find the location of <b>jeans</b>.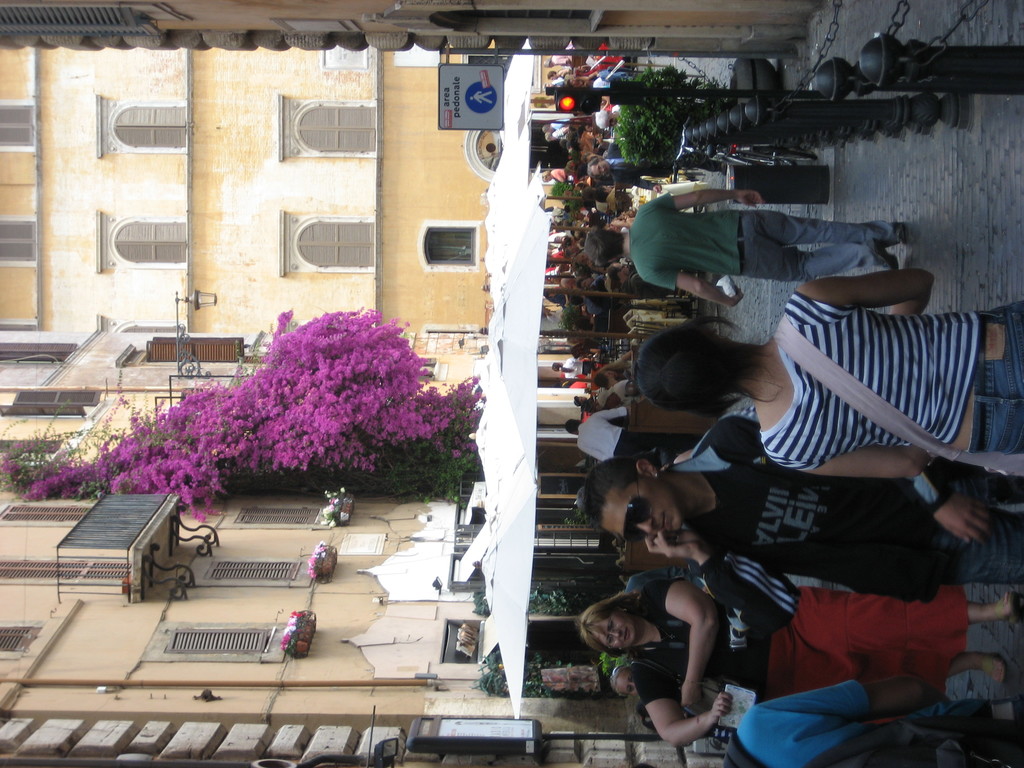
Location: x1=941, y1=463, x2=1023, y2=579.
